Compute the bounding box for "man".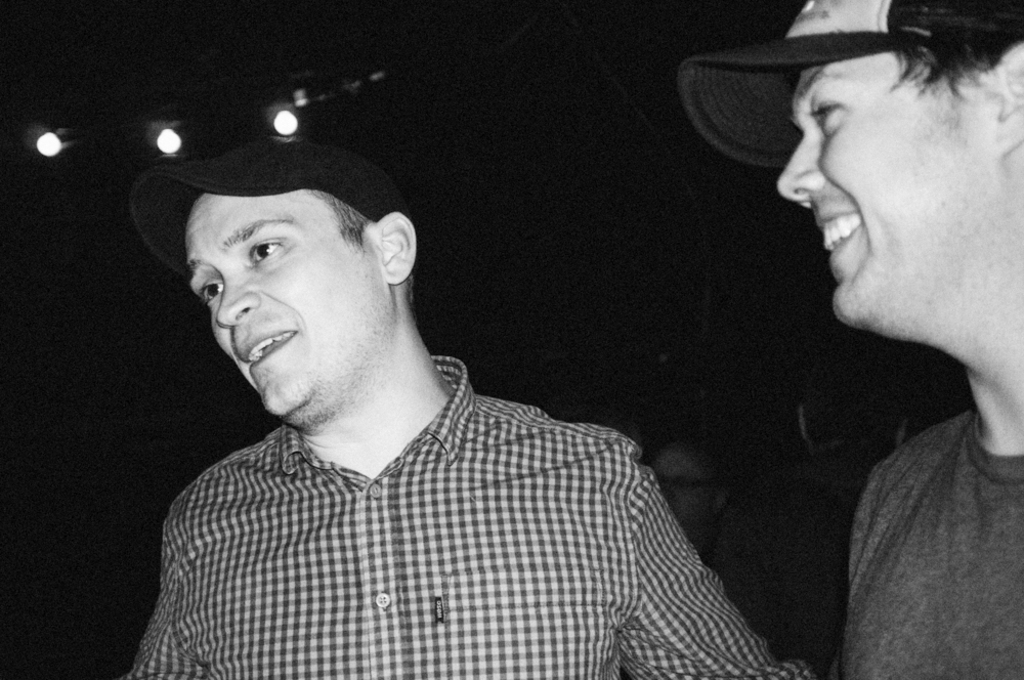
<box>124,72,814,679</box>.
